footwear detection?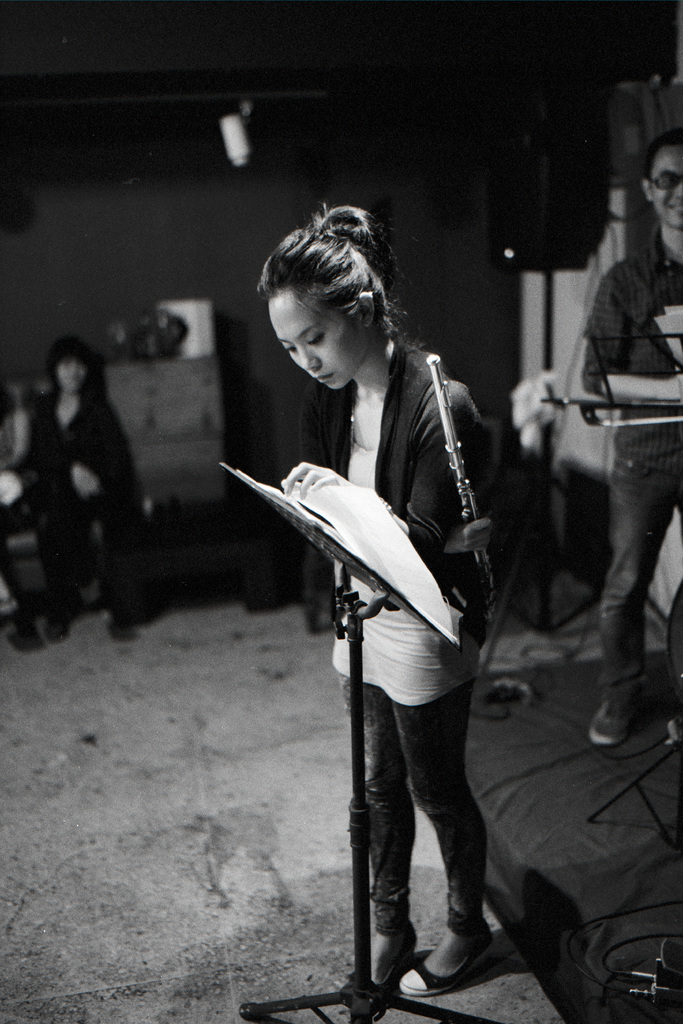
Rect(376, 934, 504, 1002)
